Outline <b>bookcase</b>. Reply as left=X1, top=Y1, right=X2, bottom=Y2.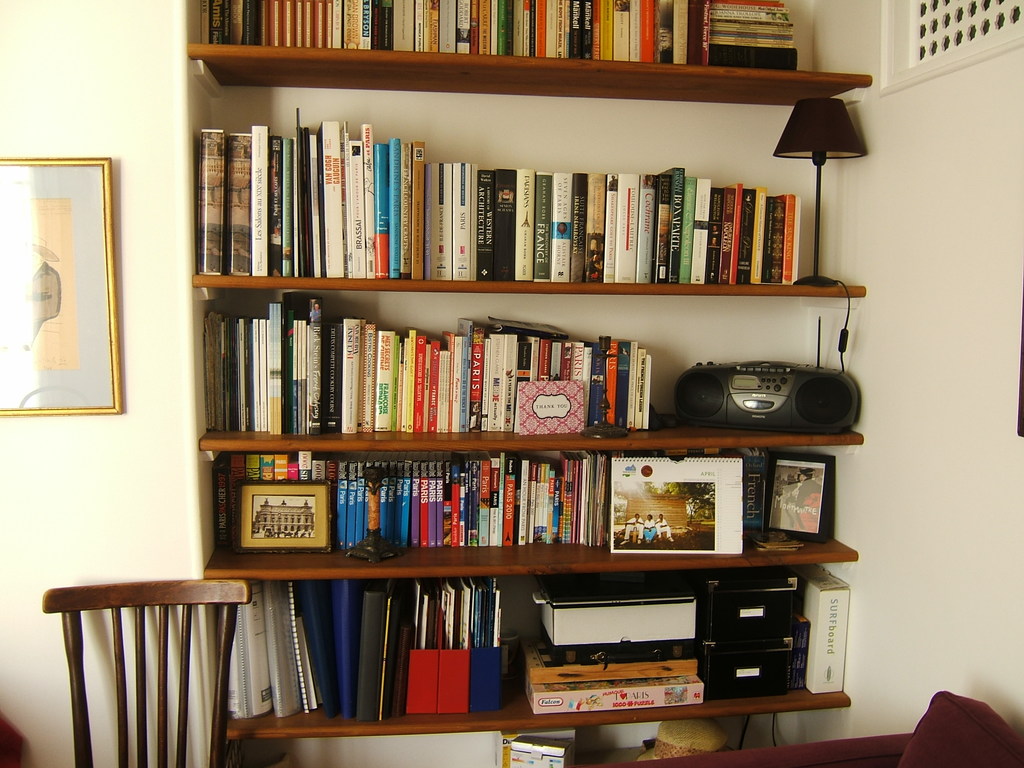
left=177, top=0, right=874, bottom=746.
